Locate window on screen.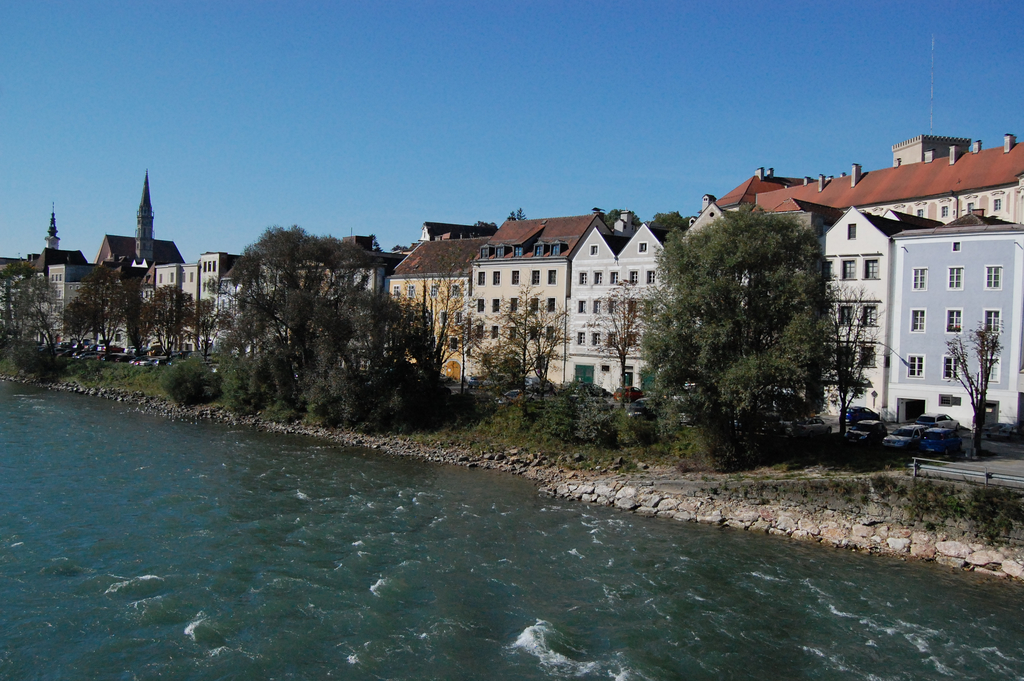
On screen at [477, 297, 483, 313].
